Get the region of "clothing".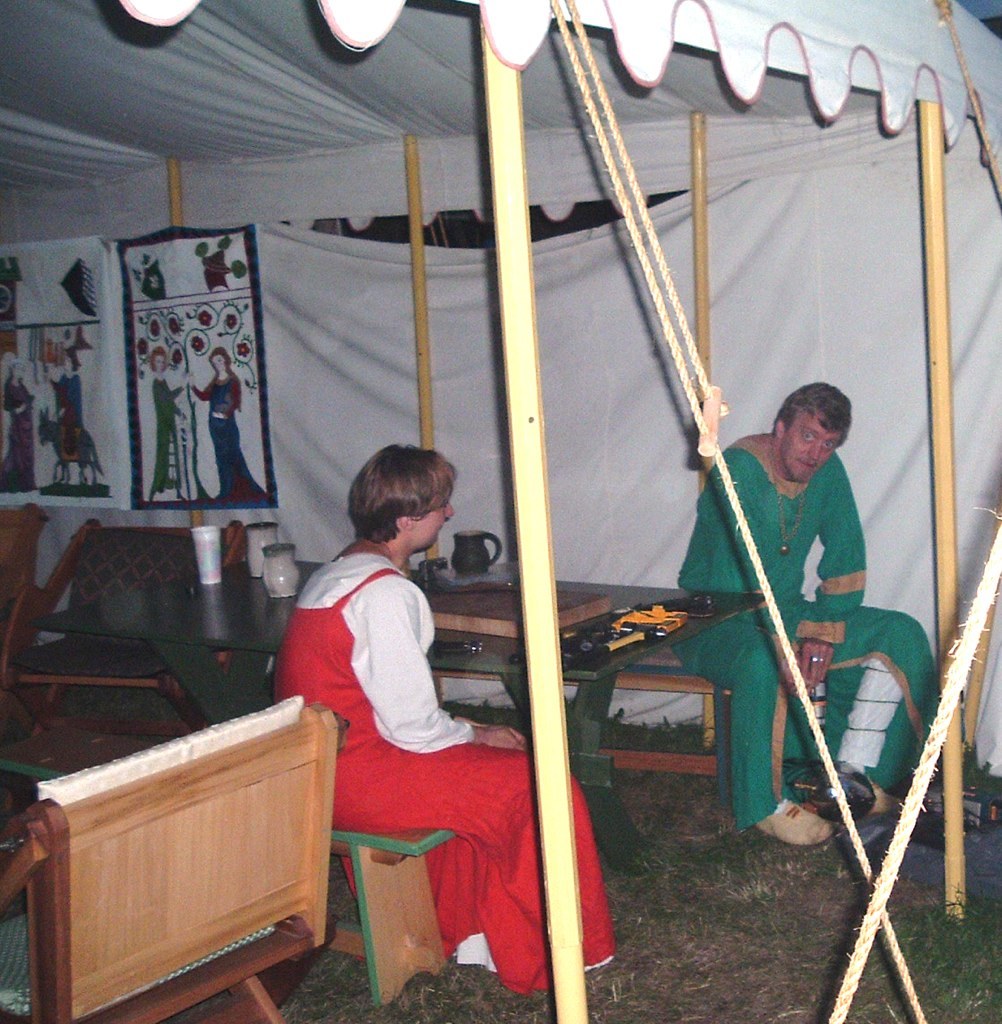
l=1, t=382, r=36, b=492.
